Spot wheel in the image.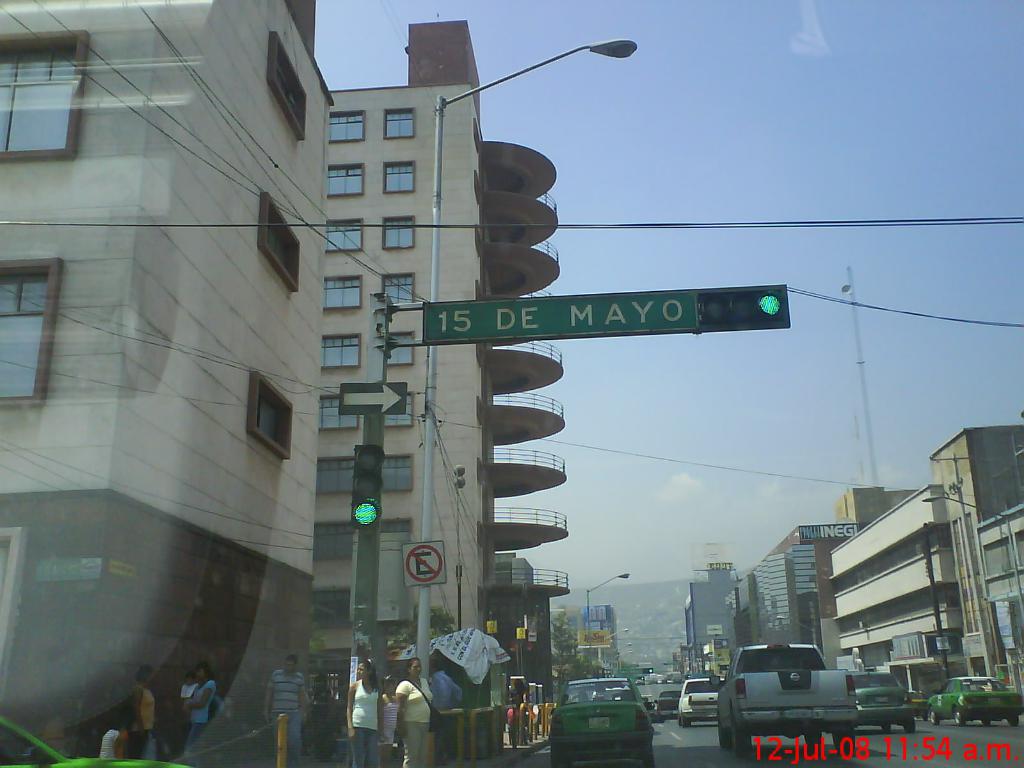
wheel found at region(984, 715, 989, 723).
